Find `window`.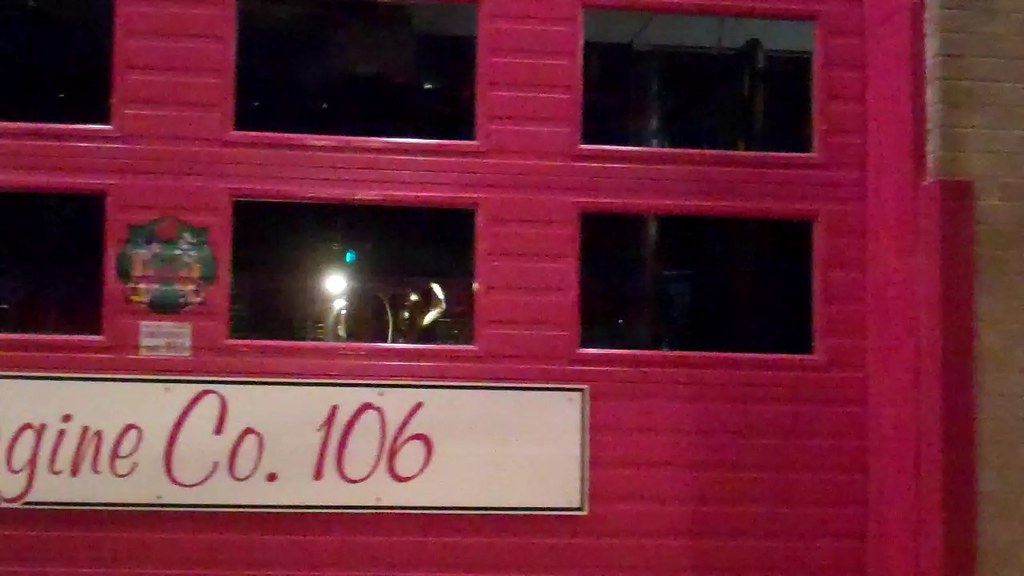
rect(571, 198, 818, 356).
